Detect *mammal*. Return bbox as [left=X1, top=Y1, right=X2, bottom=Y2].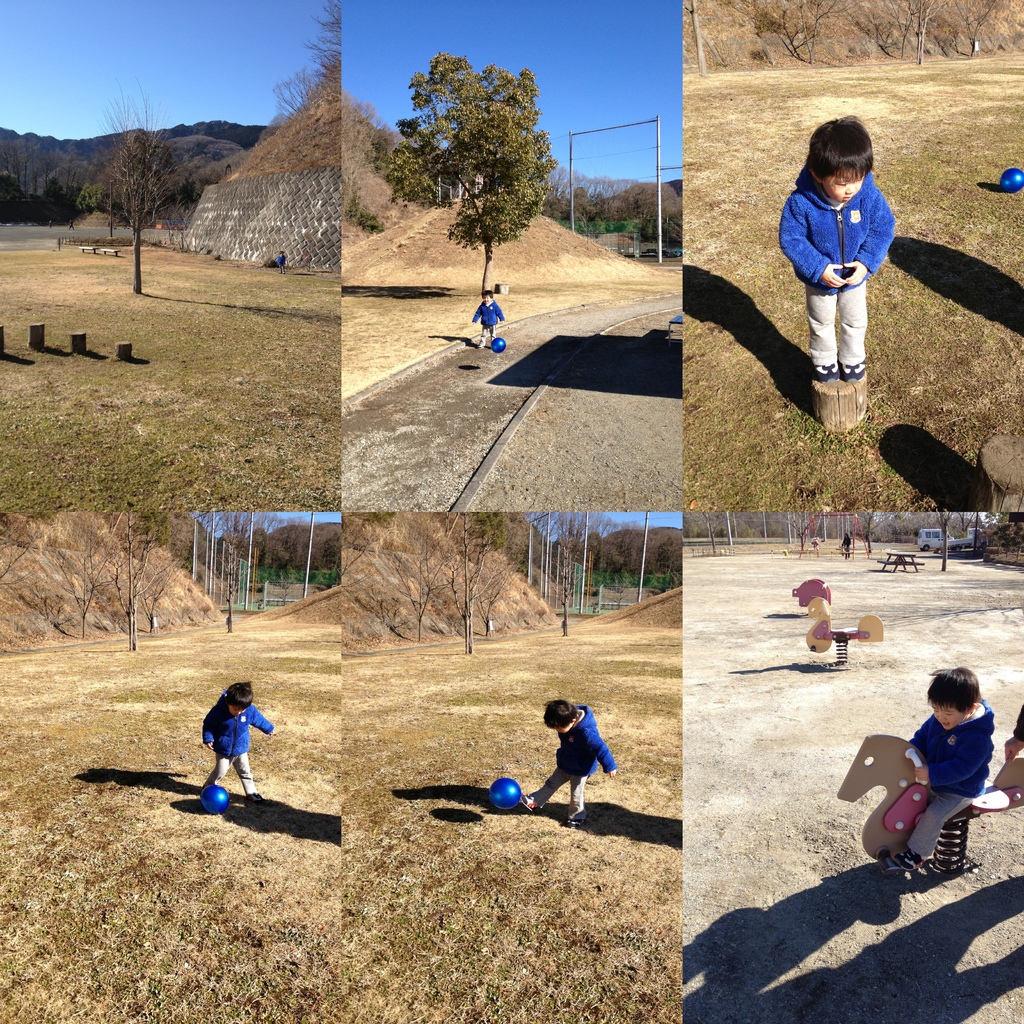
[left=1002, top=700, right=1023, bottom=760].
